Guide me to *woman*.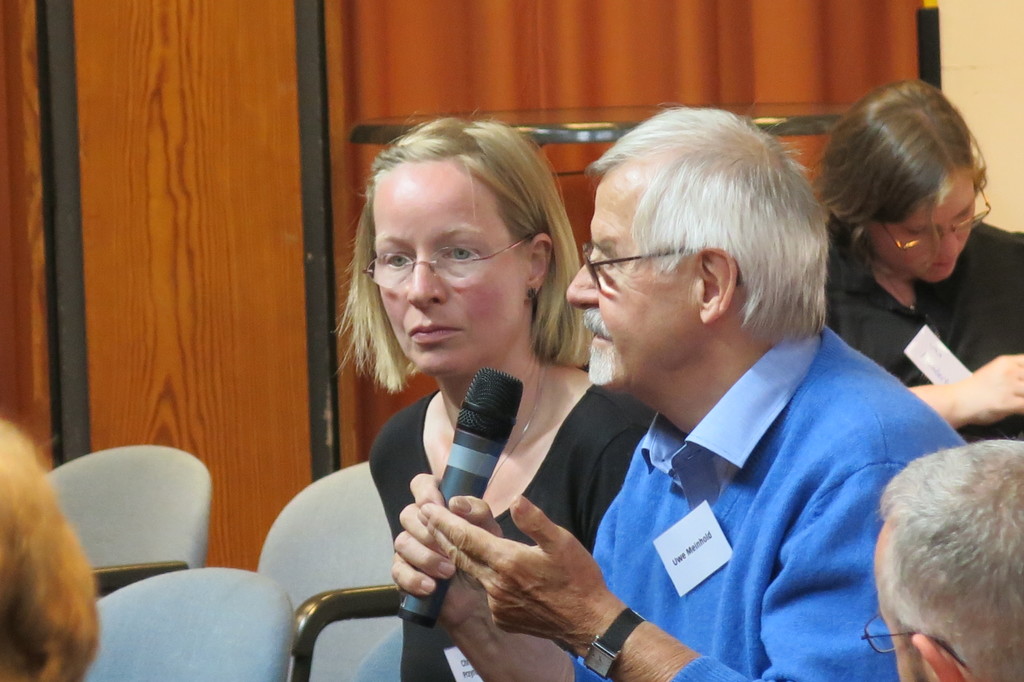
Guidance: crop(279, 124, 646, 681).
